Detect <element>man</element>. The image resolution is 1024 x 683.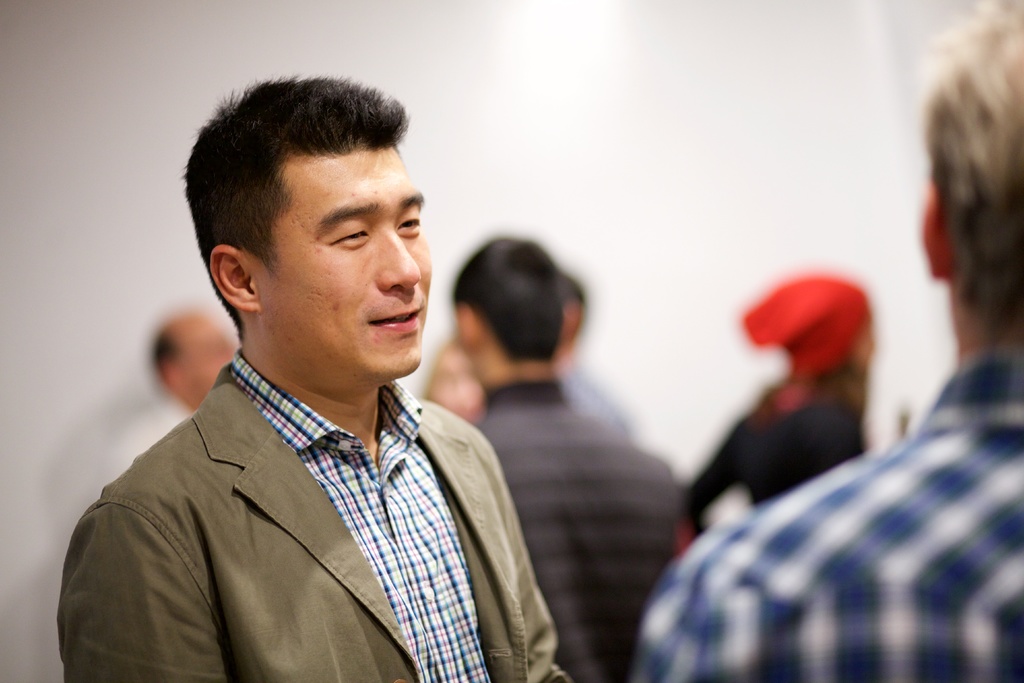
(465, 239, 683, 682).
